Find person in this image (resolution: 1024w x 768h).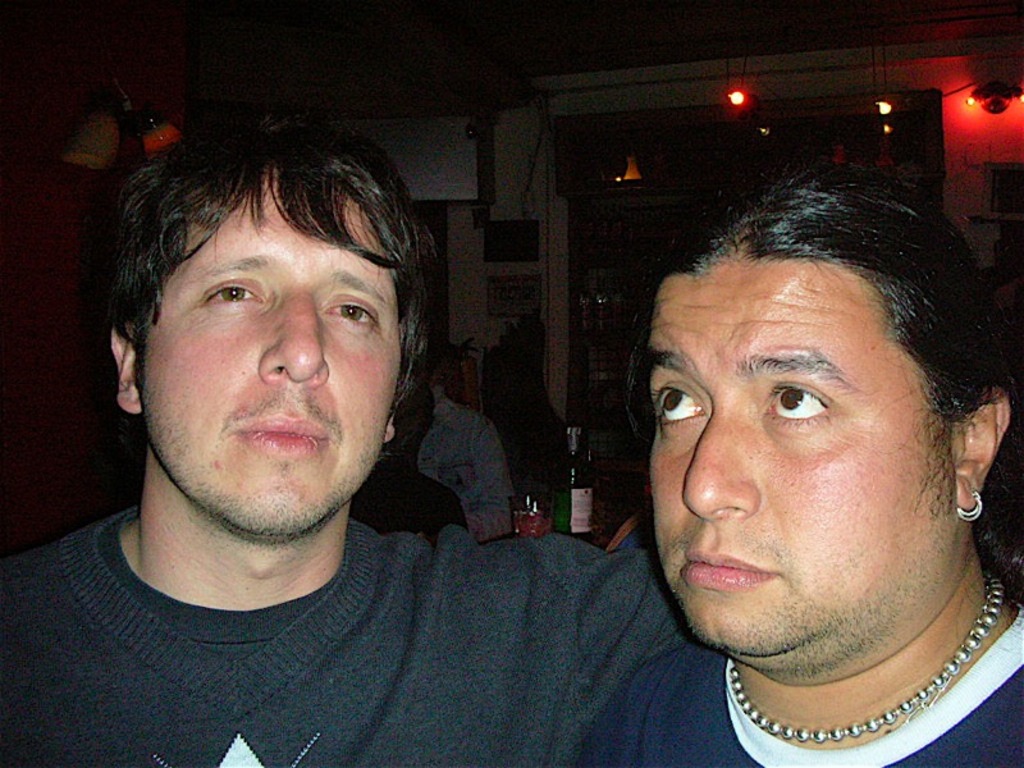
{"x1": 0, "y1": 102, "x2": 699, "y2": 767}.
